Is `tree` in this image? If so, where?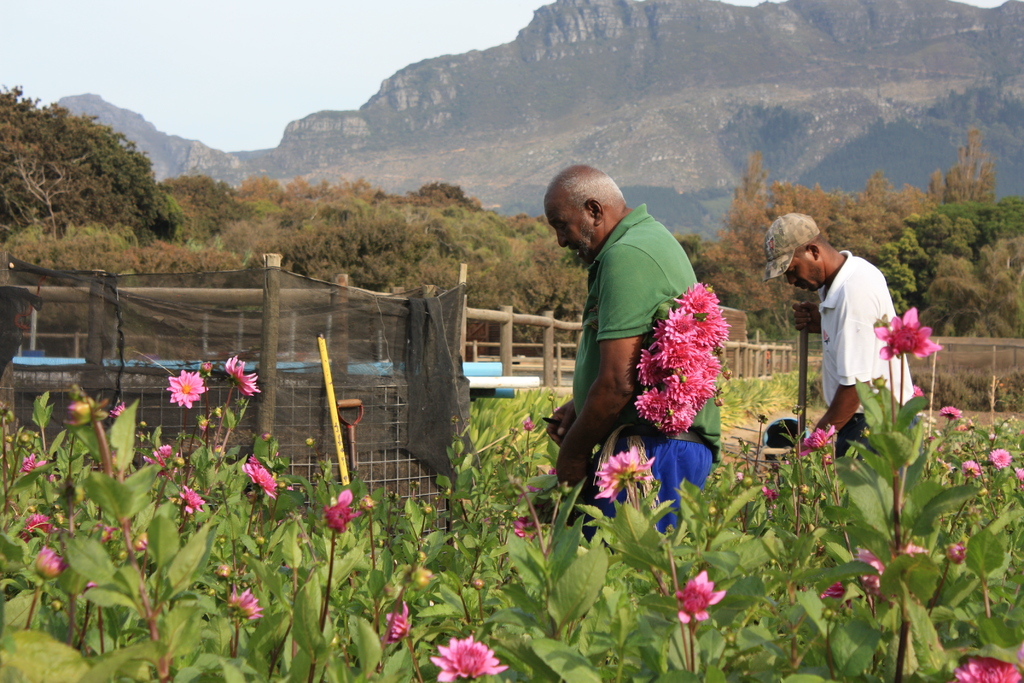
Yes, at region(881, 233, 970, 304).
